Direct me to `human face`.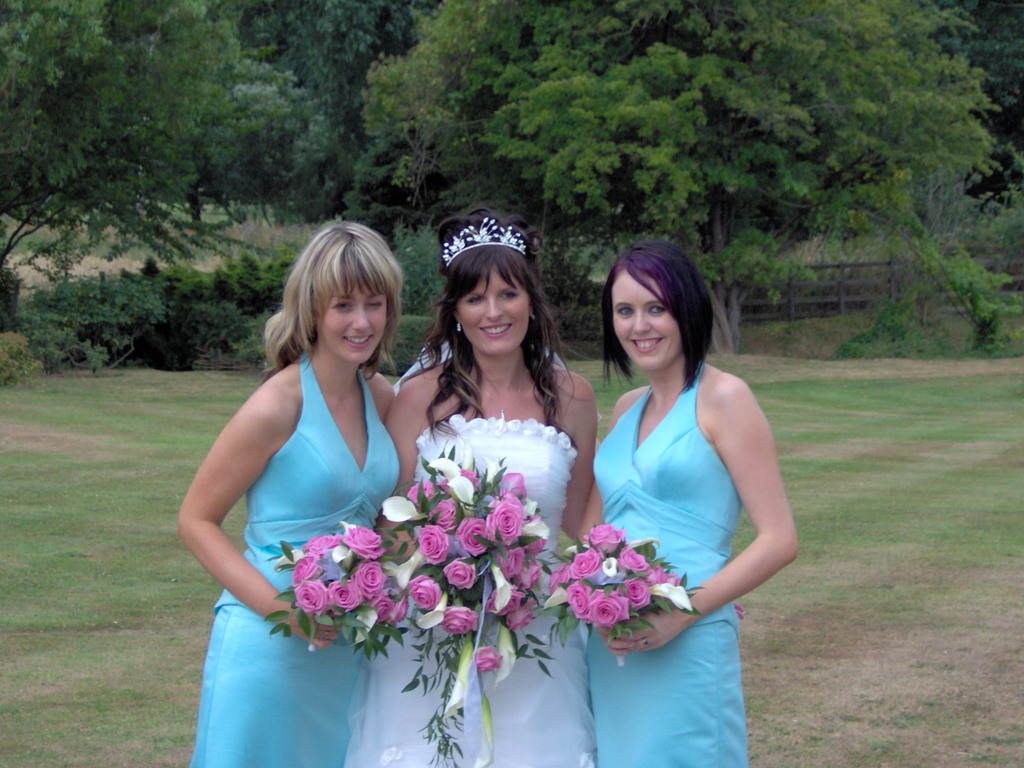
Direction: x1=455 y1=260 x2=533 y2=353.
